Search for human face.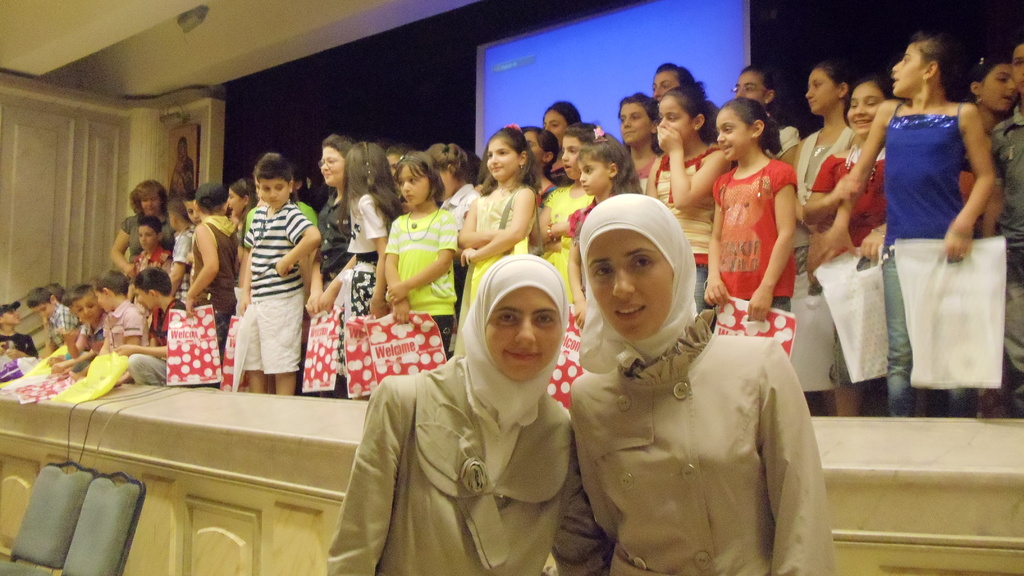
Found at detection(893, 45, 926, 95).
